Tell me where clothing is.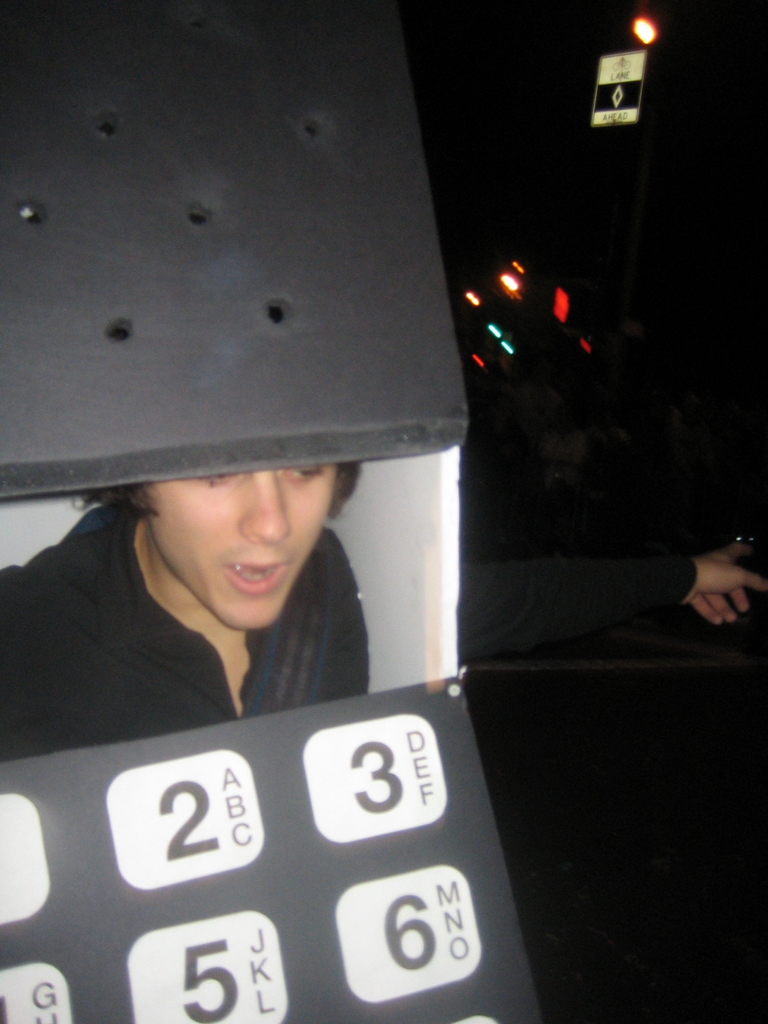
clothing is at <bbox>24, 543, 404, 736</bbox>.
